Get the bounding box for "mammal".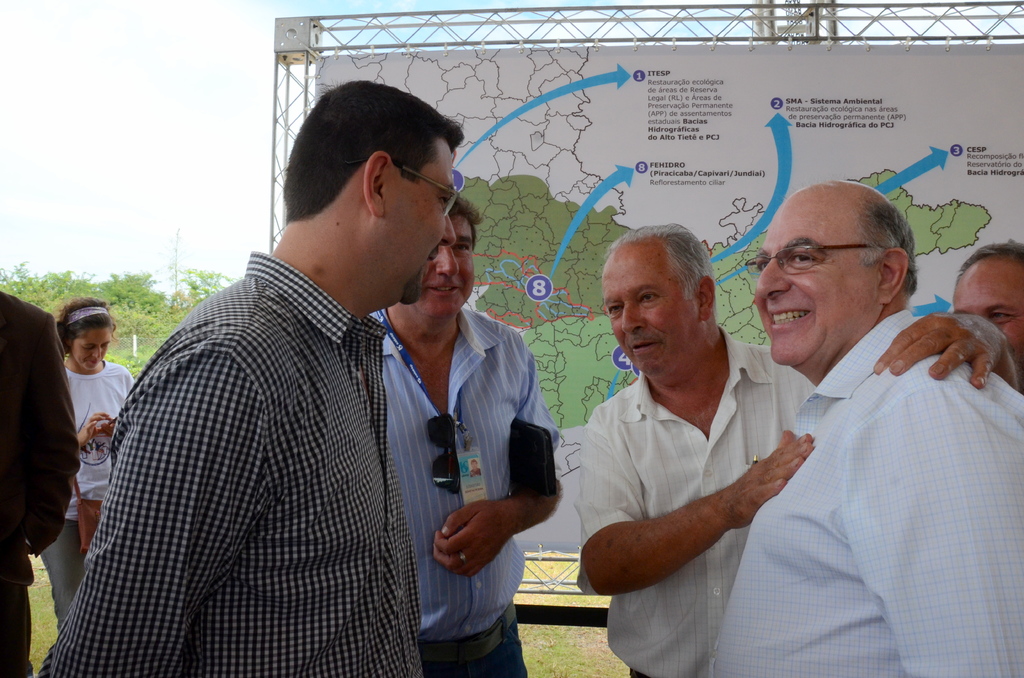
[x1=707, y1=175, x2=1023, y2=677].
